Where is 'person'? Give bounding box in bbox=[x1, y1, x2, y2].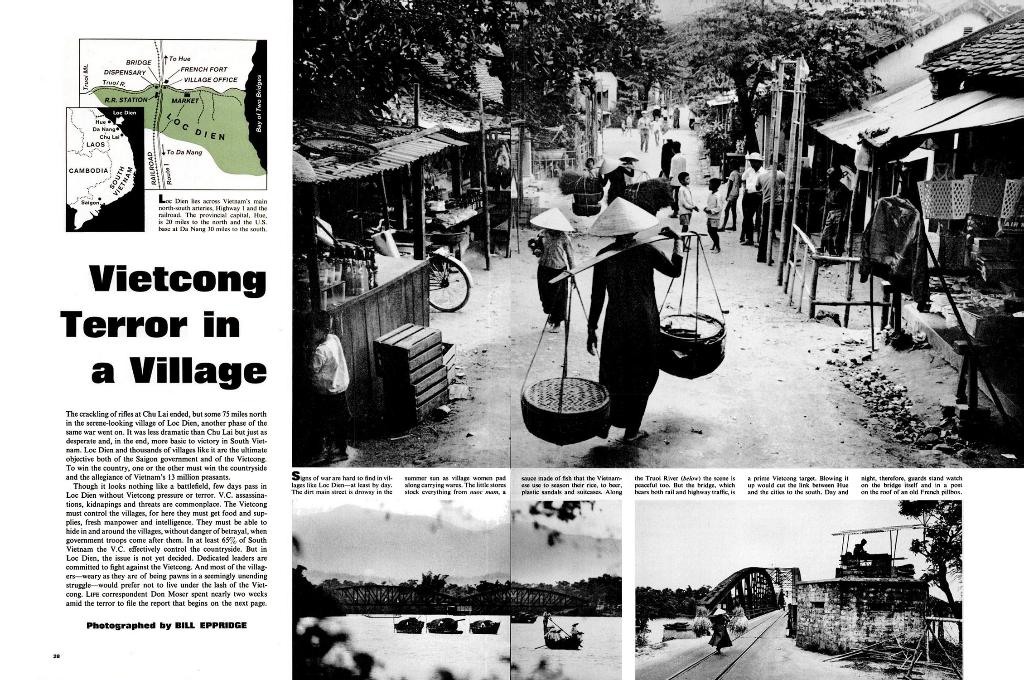
bbox=[737, 150, 755, 249].
